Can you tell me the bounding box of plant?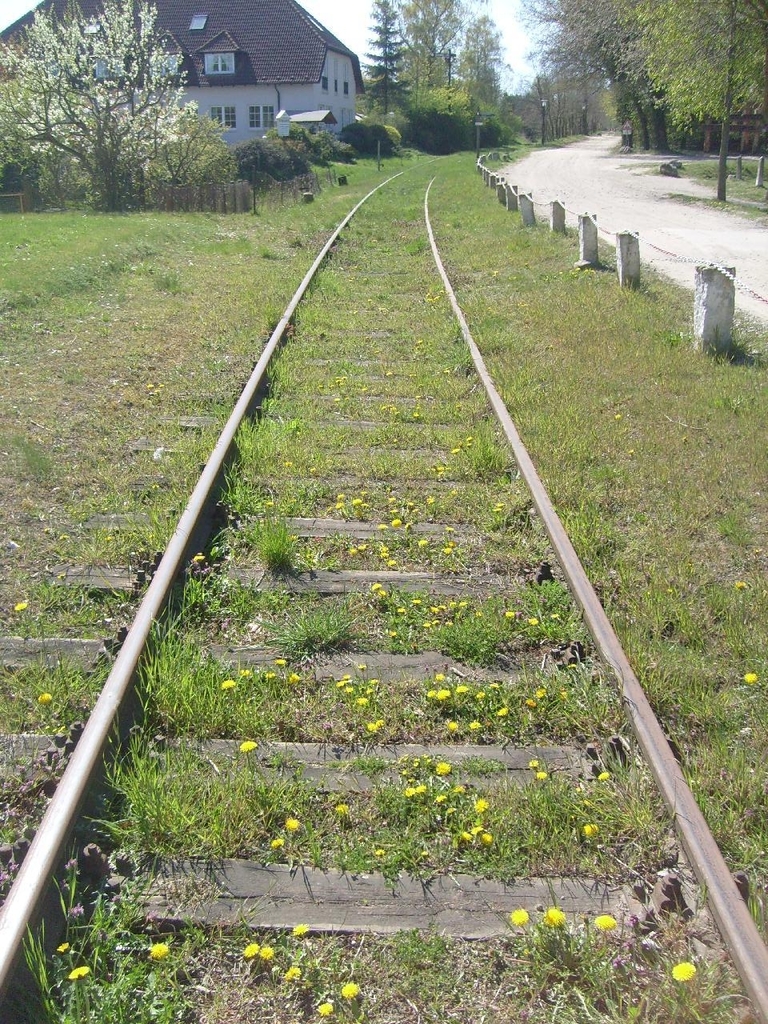
[x1=346, y1=113, x2=403, y2=153].
